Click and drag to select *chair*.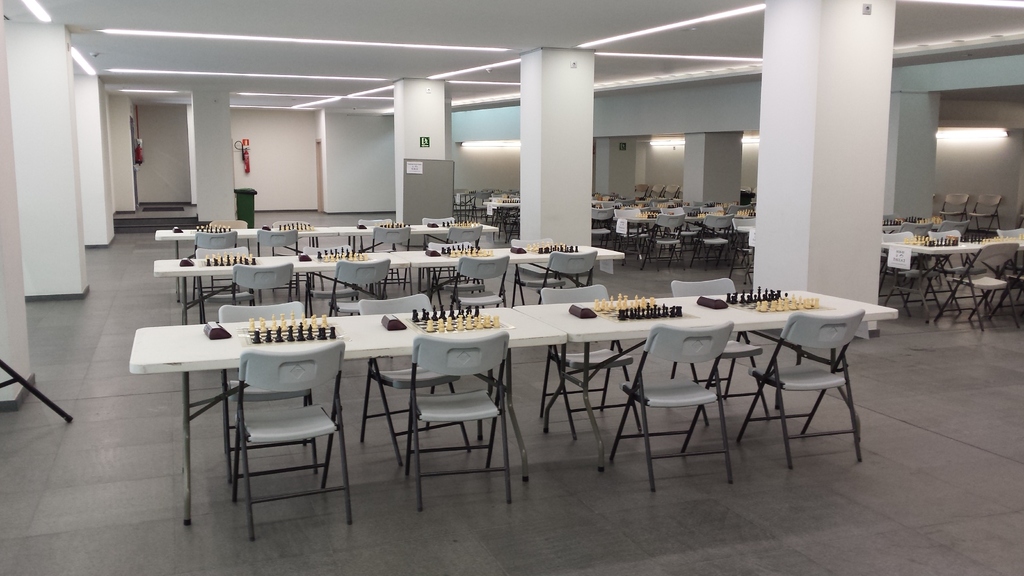
Selection: BBox(934, 239, 1020, 334).
